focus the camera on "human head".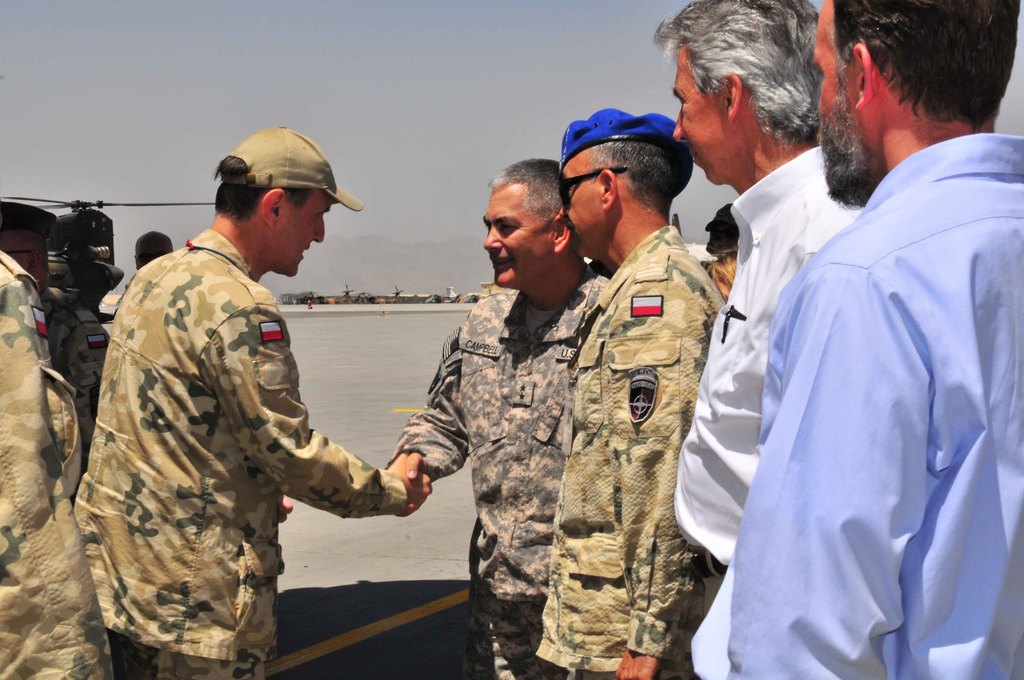
Focus region: {"left": 644, "top": 0, "right": 822, "bottom": 190}.
